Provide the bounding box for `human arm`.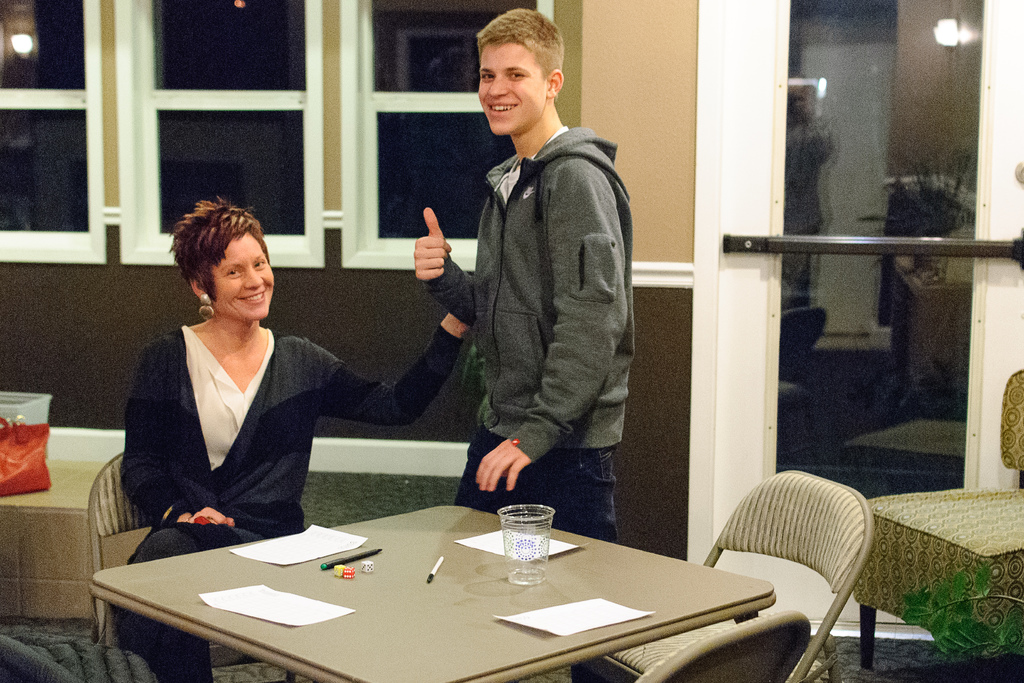
(left=468, top=156, right=625, bottom=493).
